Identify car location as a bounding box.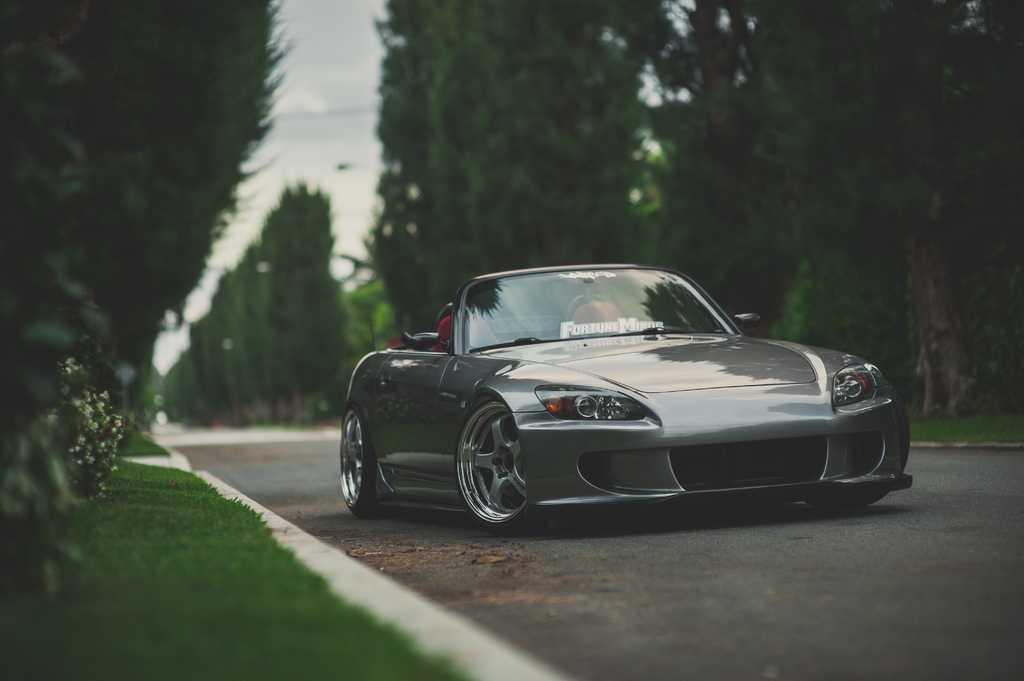
box(332, 270, 907, 533).
